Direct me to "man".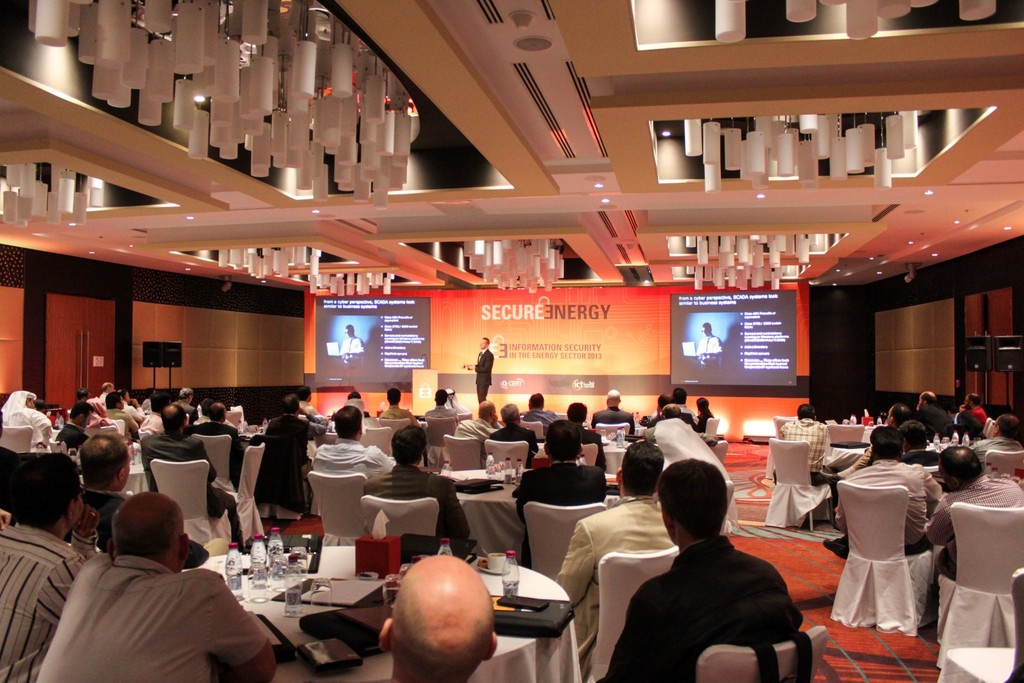
Direction: (177, 386, 200, 420).
